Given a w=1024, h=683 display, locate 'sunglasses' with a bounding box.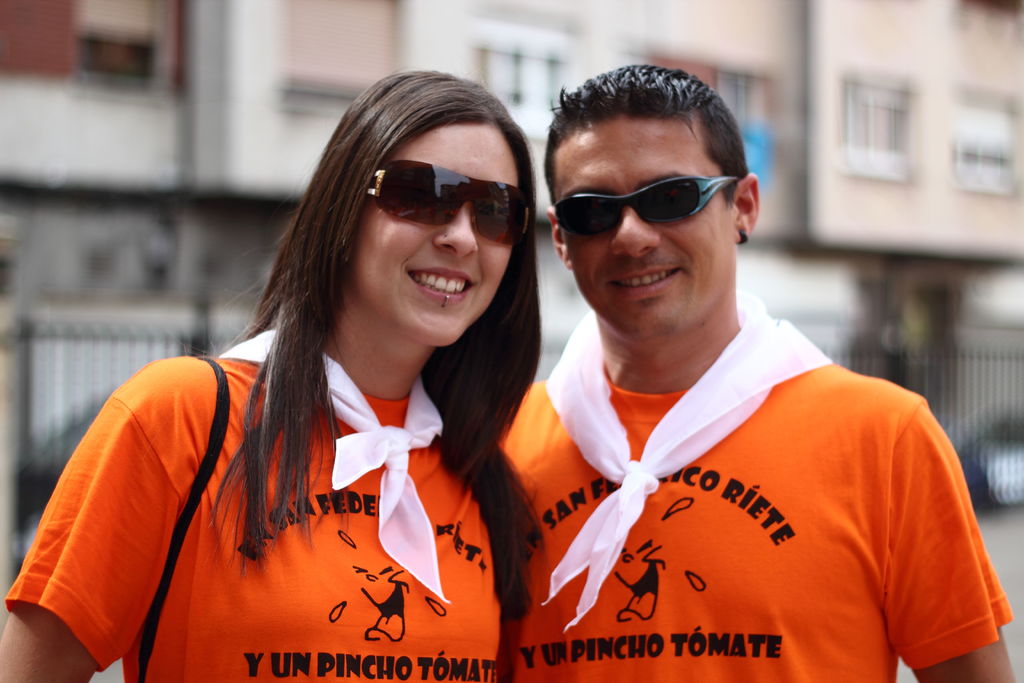
Located: BBox(555, 174, 739, 237).
